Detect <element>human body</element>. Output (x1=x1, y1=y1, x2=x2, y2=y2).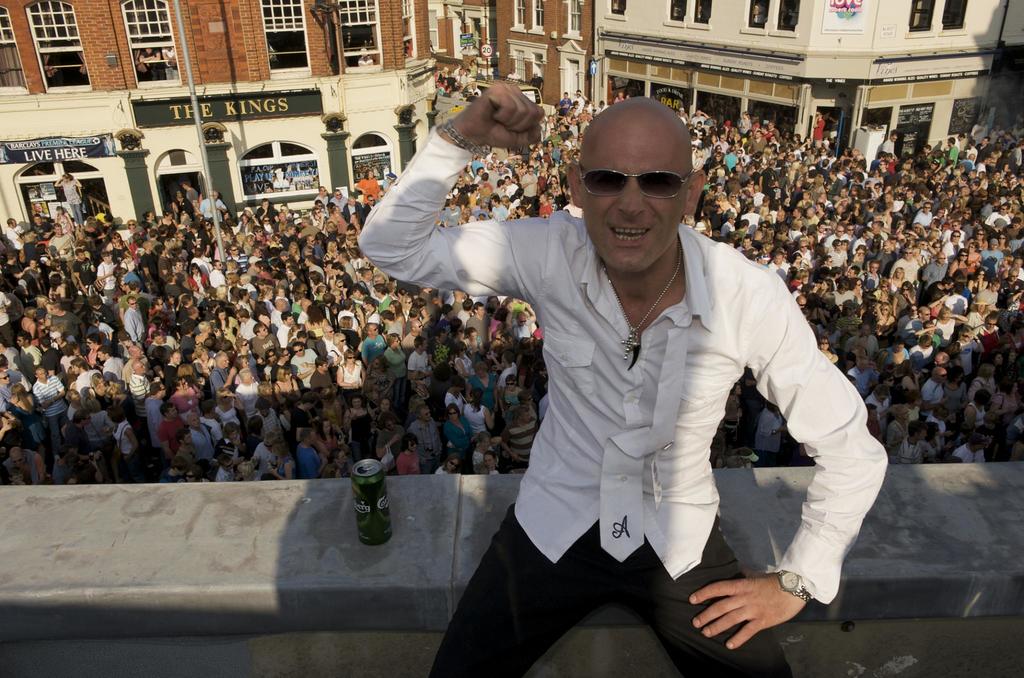
(x1=966, y1=296, x2=988, y2=330).
